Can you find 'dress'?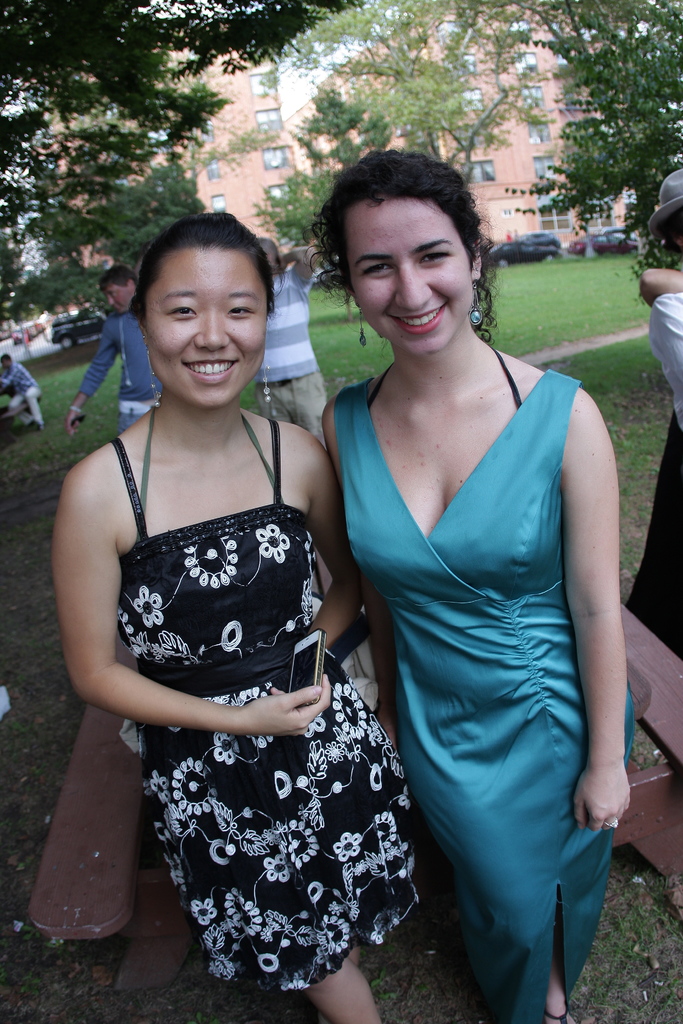
Yes, bounding box: select_region(110, 414, 418, 996).
